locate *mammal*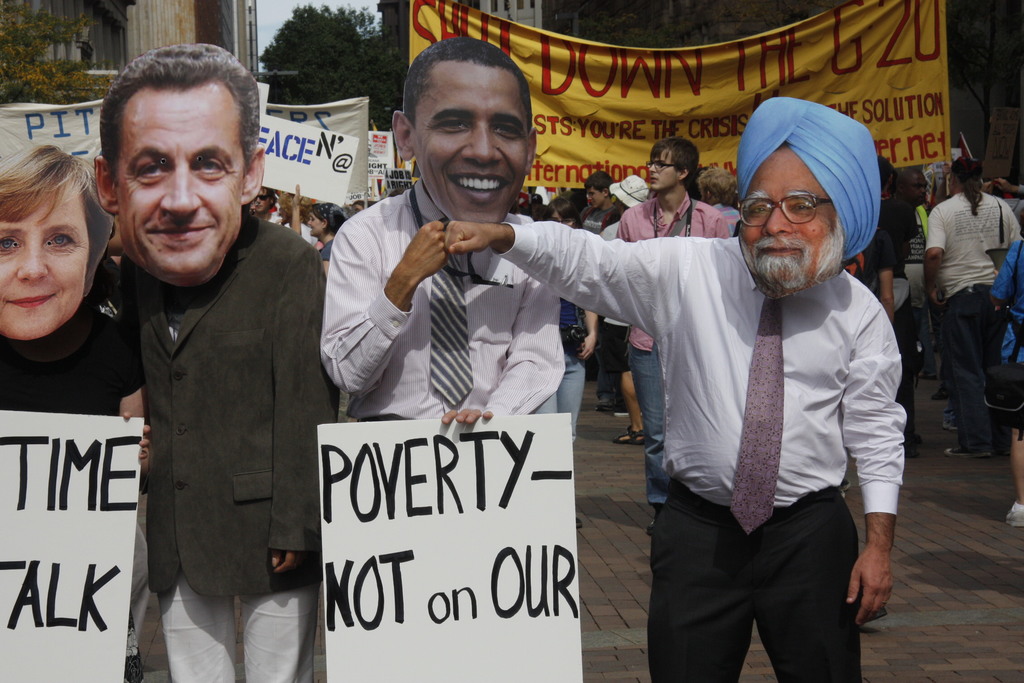
rect(700, 168, 738, 239)
